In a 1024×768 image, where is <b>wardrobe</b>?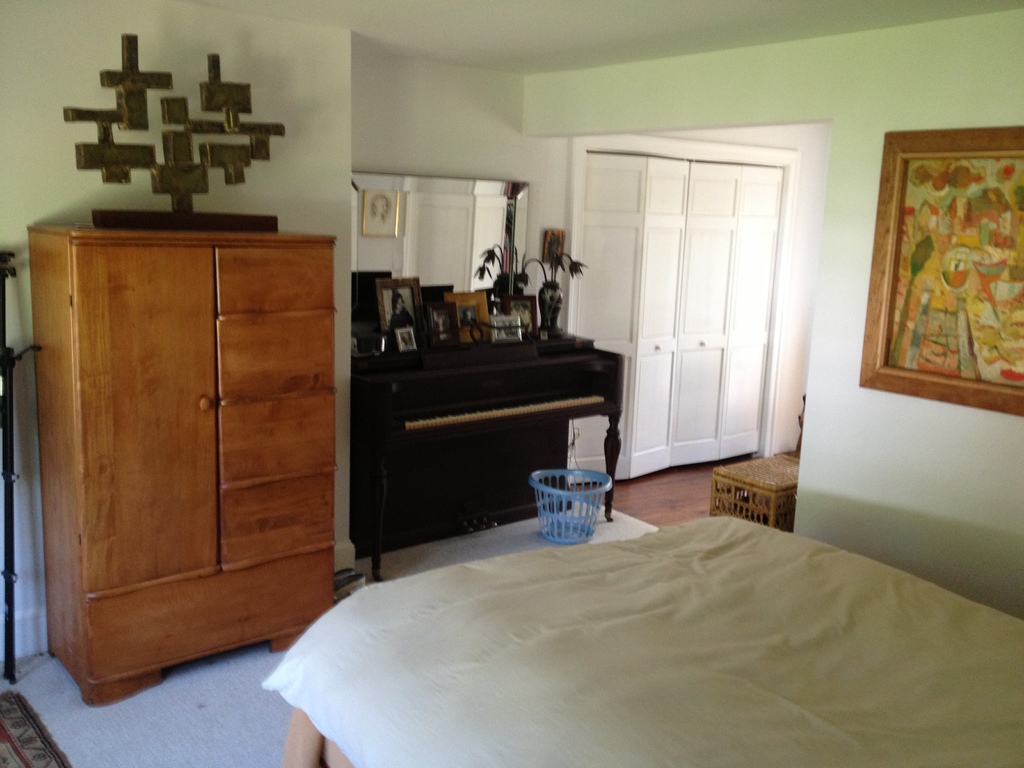
region(563, 124, 792, 479).
